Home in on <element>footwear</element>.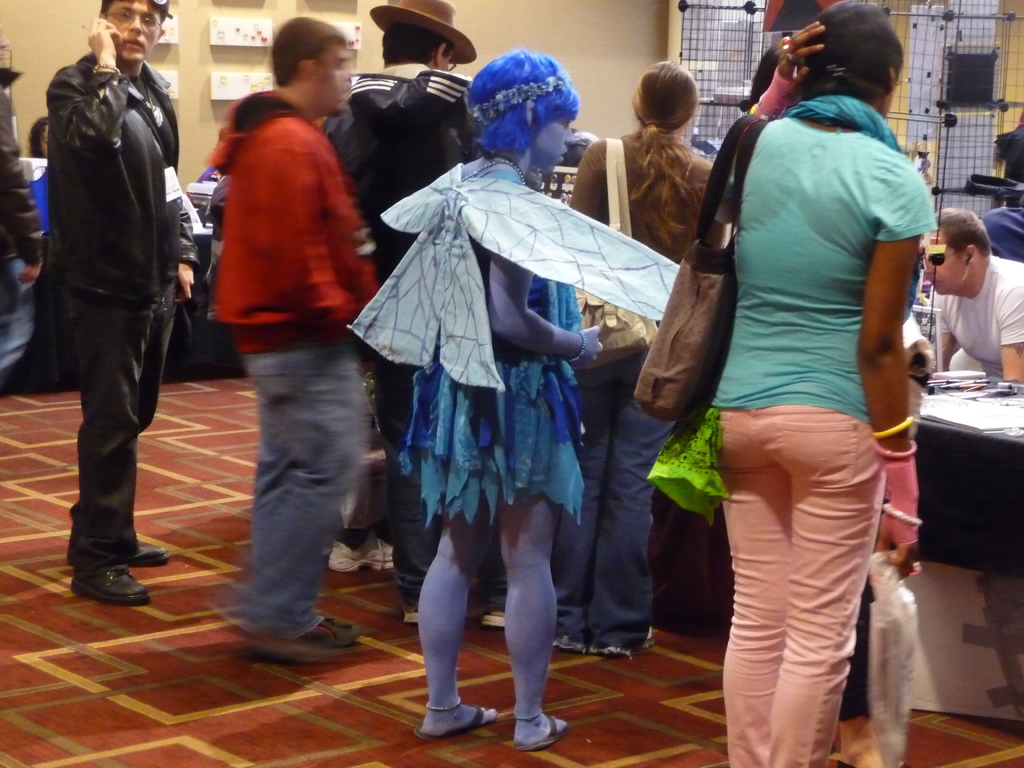
Homed in at [left=636, top=624, right=653, bottom=650].
